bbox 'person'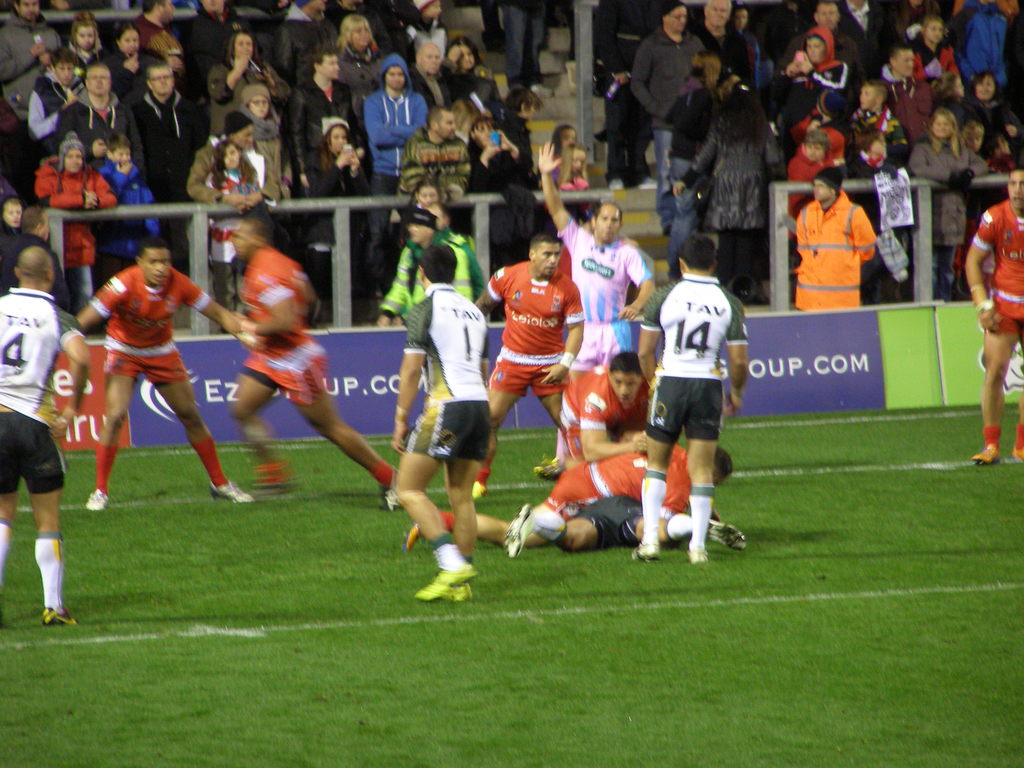
detection(775, 29, 849, 177)
